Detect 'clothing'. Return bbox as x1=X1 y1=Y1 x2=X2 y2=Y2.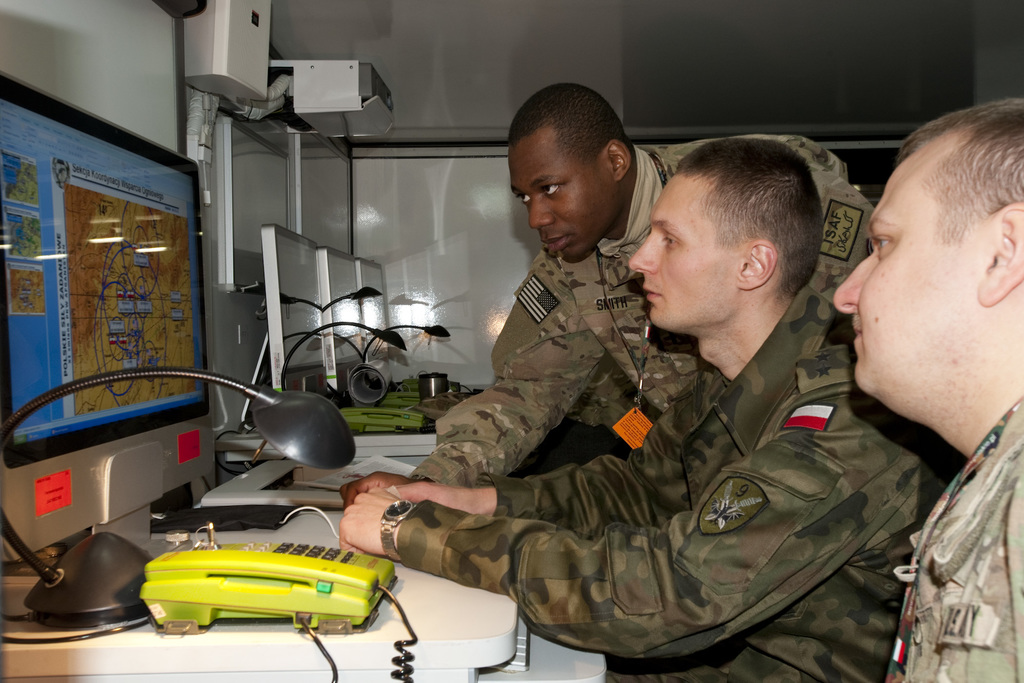
x1=417 y1=135 x2=887 y2=490.
